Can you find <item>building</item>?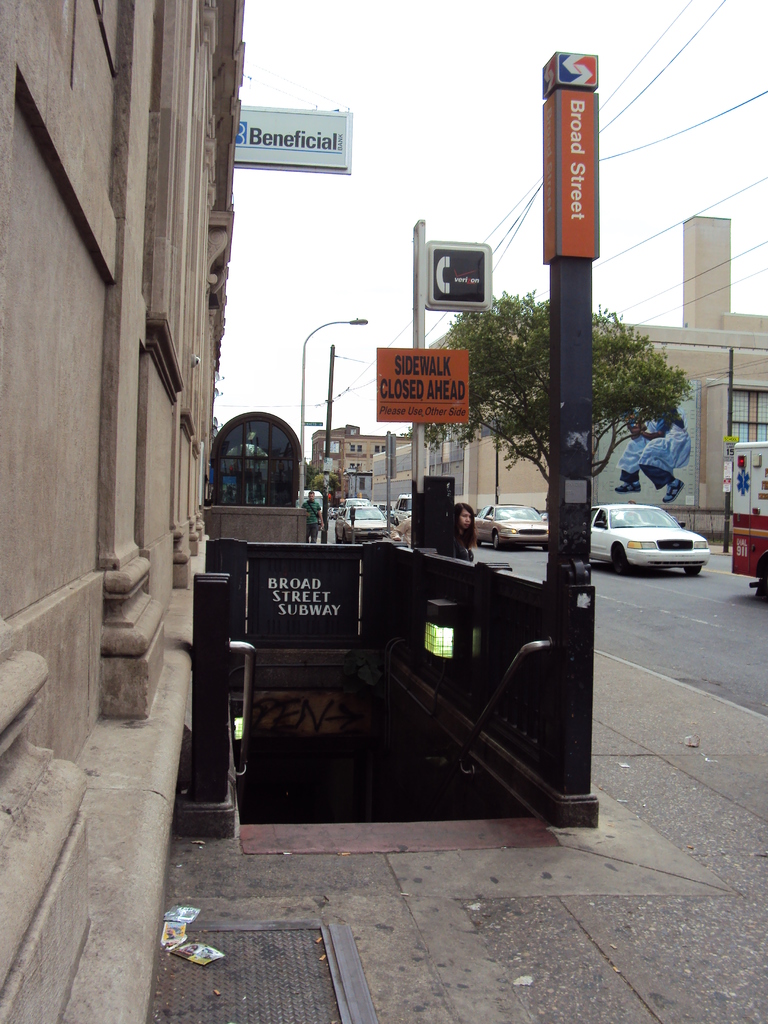
Yes, bounding box: box(310, 424, 359, 497).
